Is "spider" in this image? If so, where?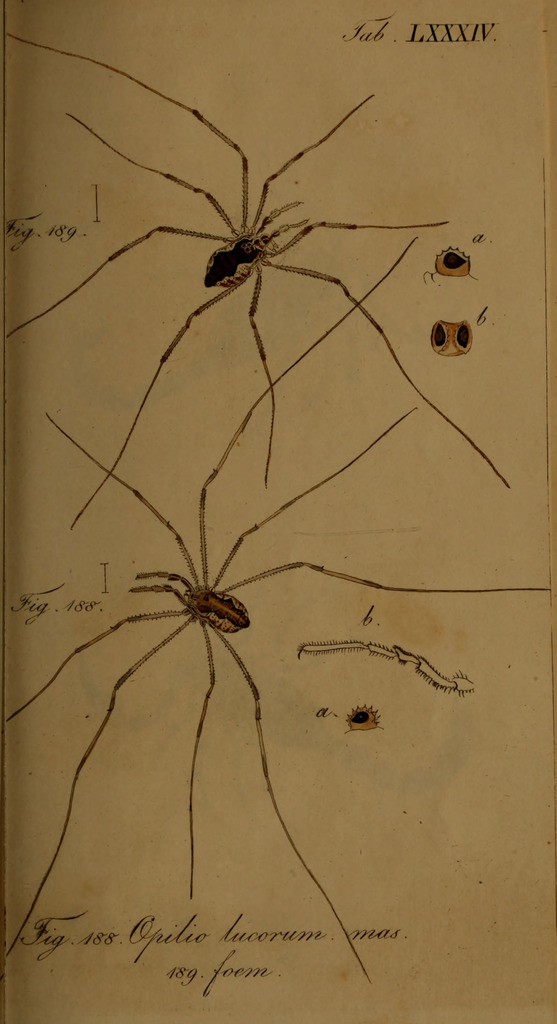
Yes, at pyautogui.locateOnScreen(0, 239, 553, 984).
